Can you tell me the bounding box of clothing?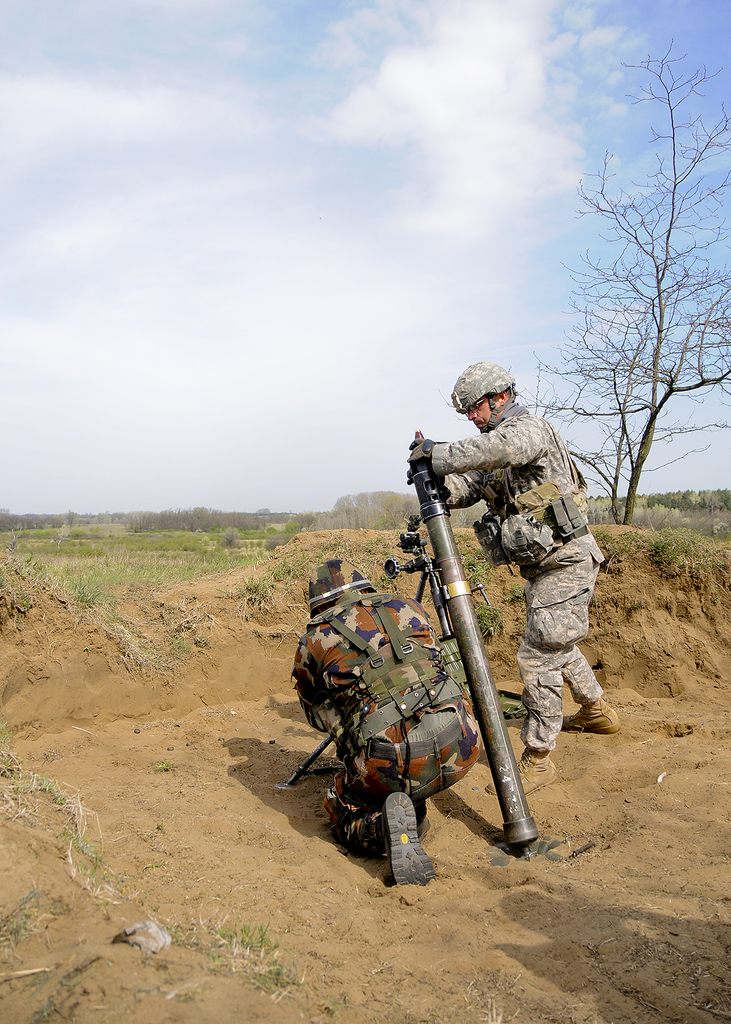
[left=294, top=586, right=488, bottom=863].
